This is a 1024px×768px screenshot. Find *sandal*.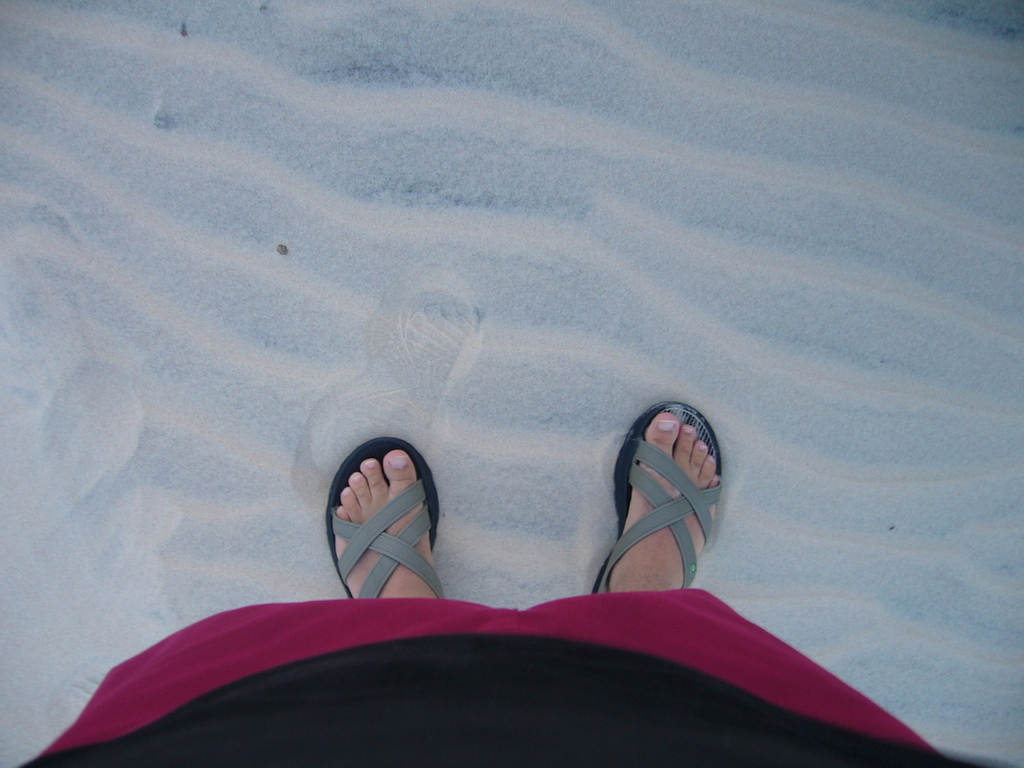
Bounding box: box=[588, 396, 726, 595].
